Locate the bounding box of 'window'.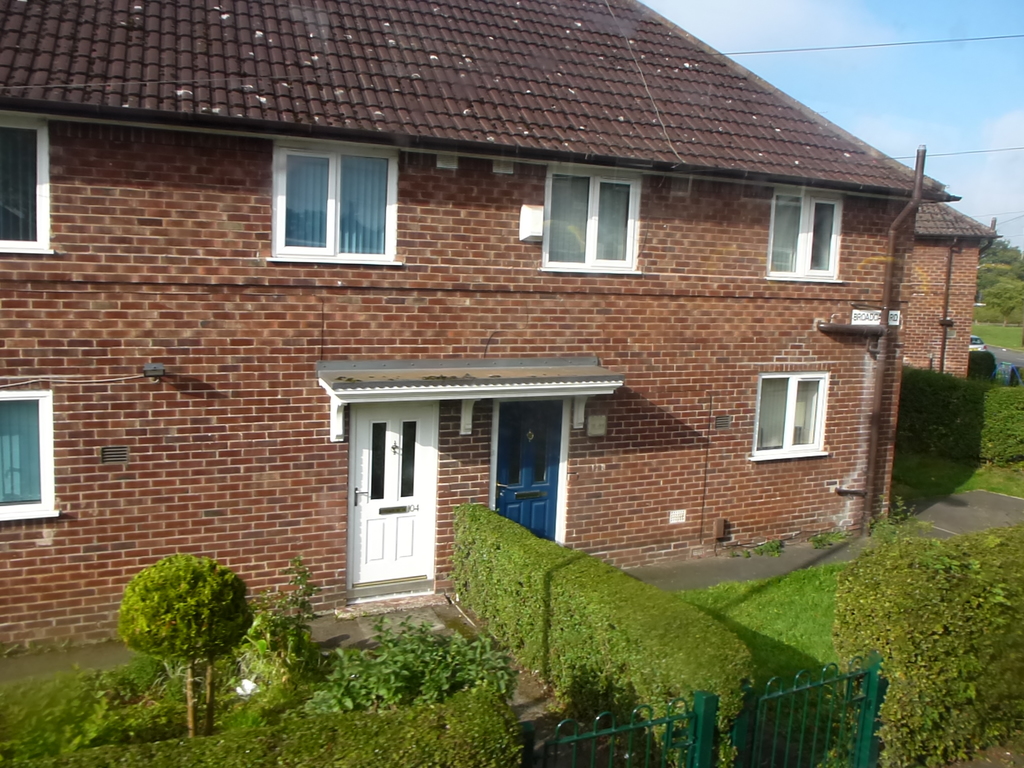
Bounding box: Rect(538, 166, 641, 275).
